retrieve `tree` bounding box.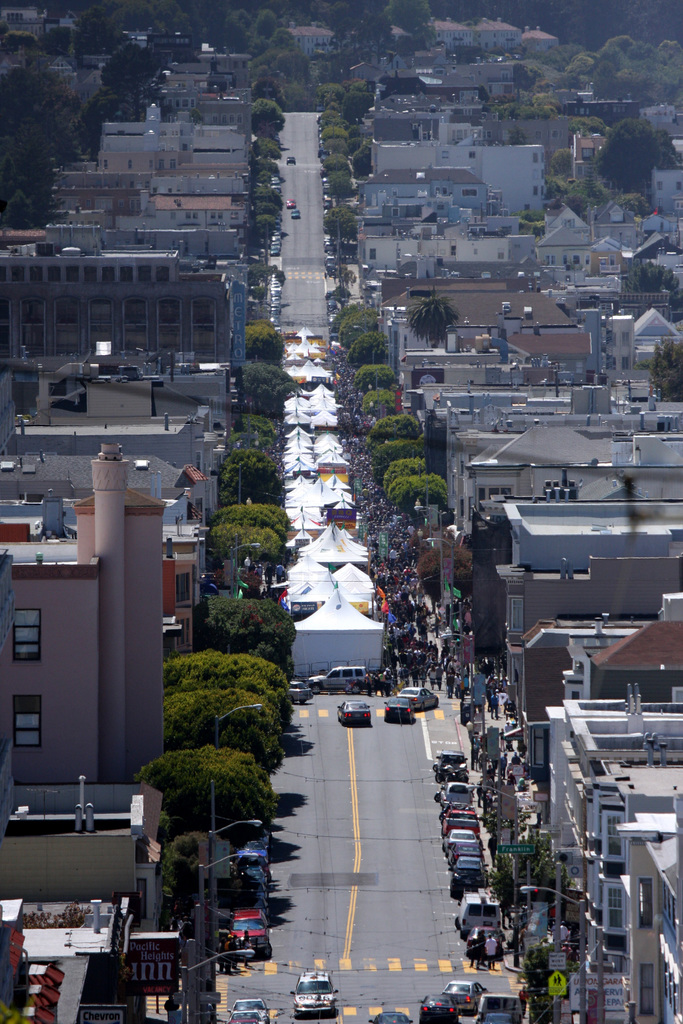
Bounding box: box(140, 746, 278, 847).
